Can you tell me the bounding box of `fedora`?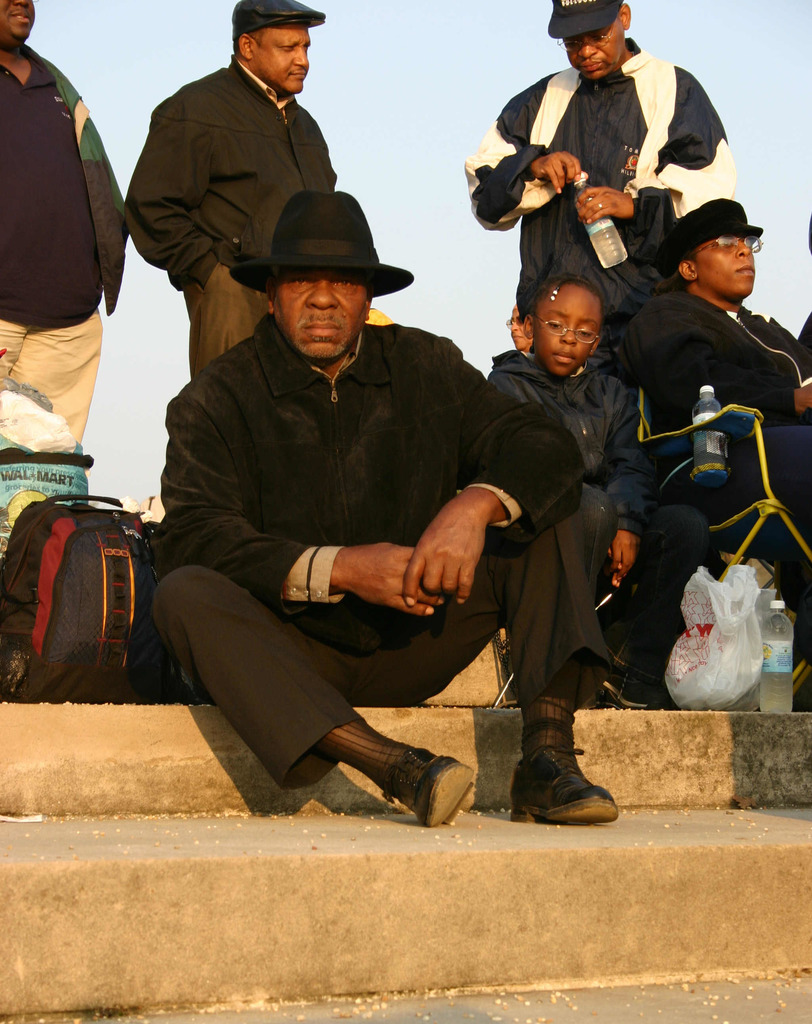
x1=234, y1=186, x2=416, y2=298.
